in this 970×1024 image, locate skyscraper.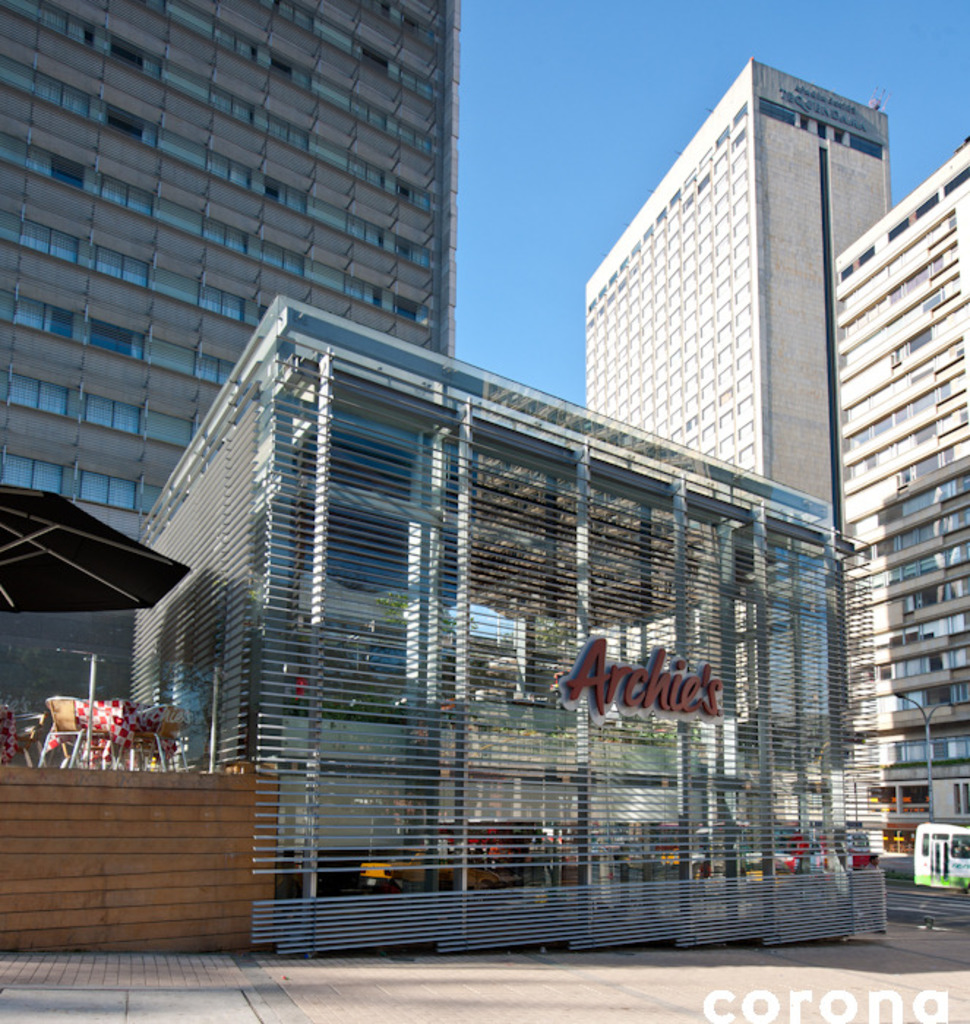
Bounding box: <box>590,50,932,522</box>.
